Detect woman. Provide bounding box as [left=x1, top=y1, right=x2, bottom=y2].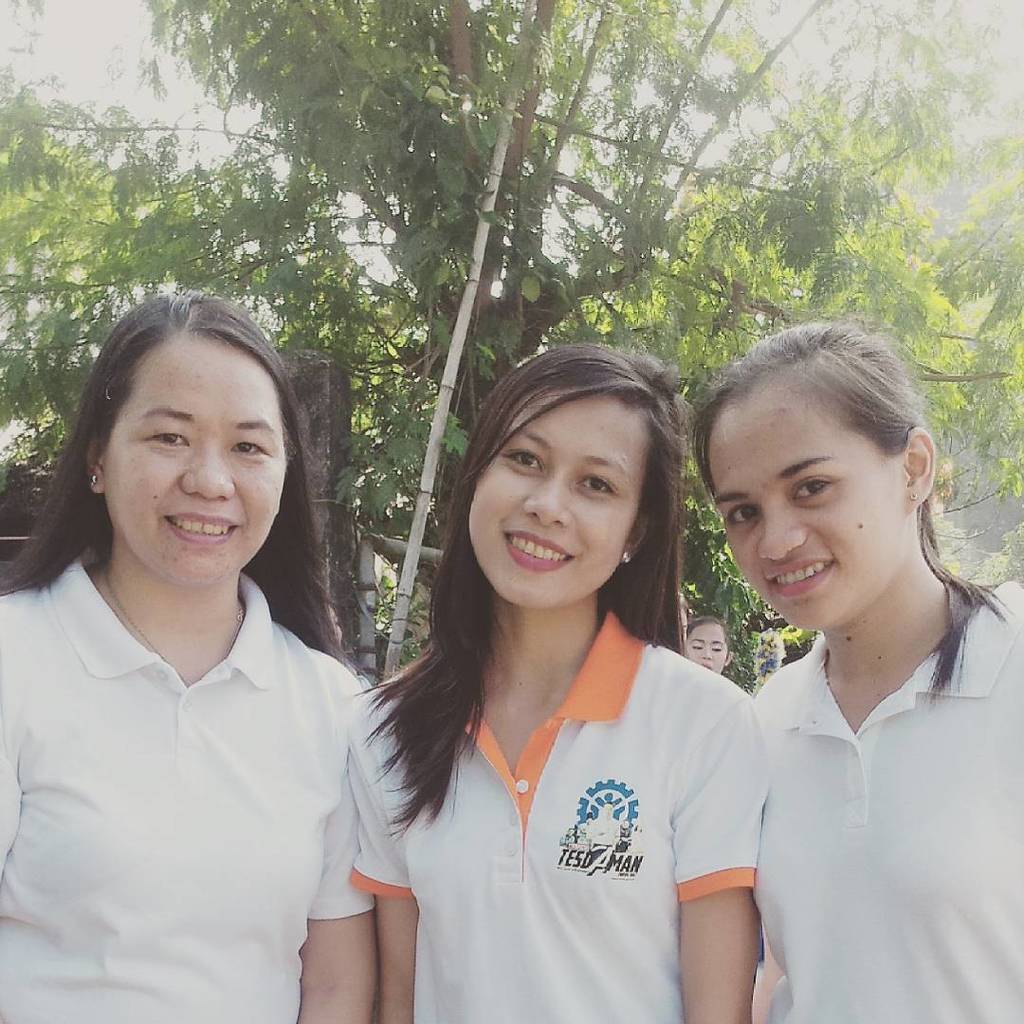
[left=676, top=341, right=1023, bottom=1016].
